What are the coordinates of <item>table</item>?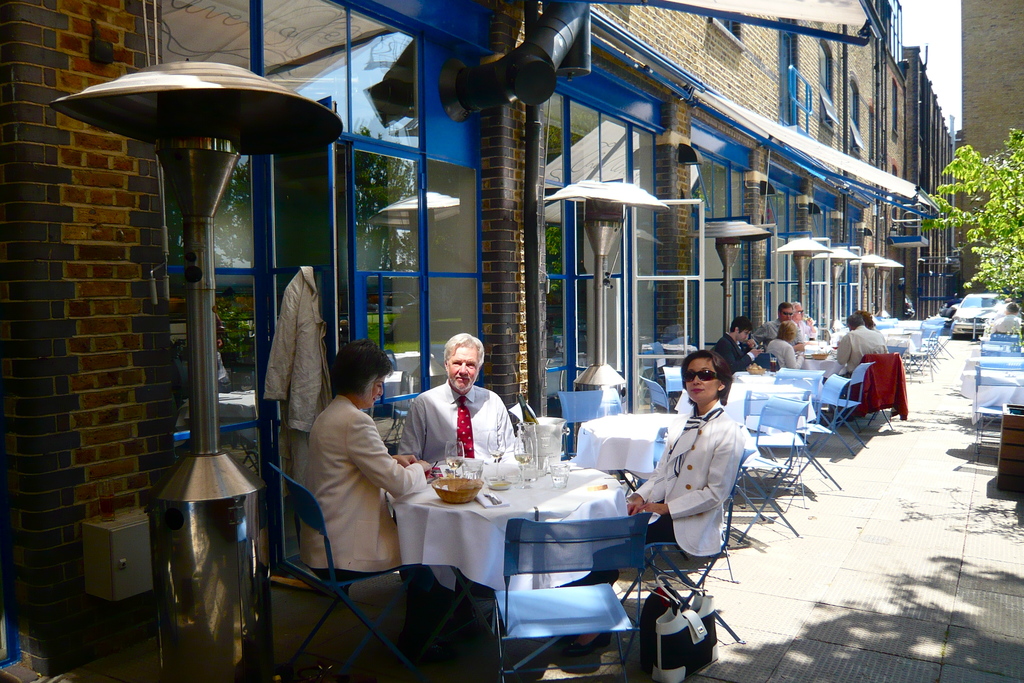
left=805, top=356, right=846, bottom=379.
